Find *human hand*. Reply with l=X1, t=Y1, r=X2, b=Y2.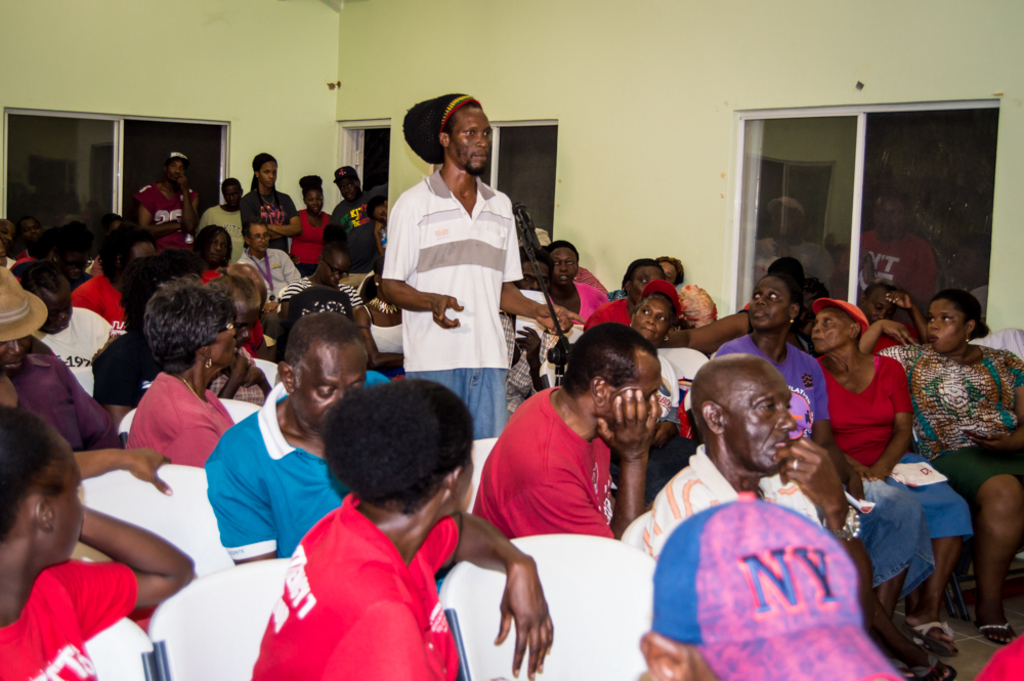
l=532, t=302, r=587, b=337.
